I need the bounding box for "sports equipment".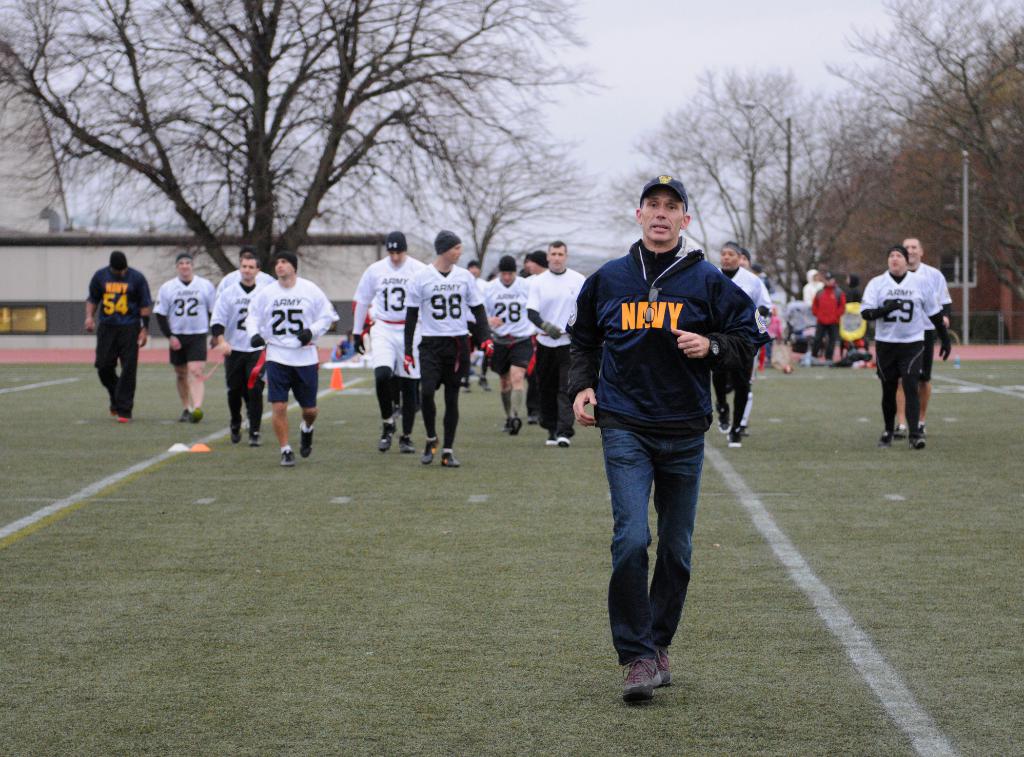
Here it is: box(778, 361, 794, 375).
